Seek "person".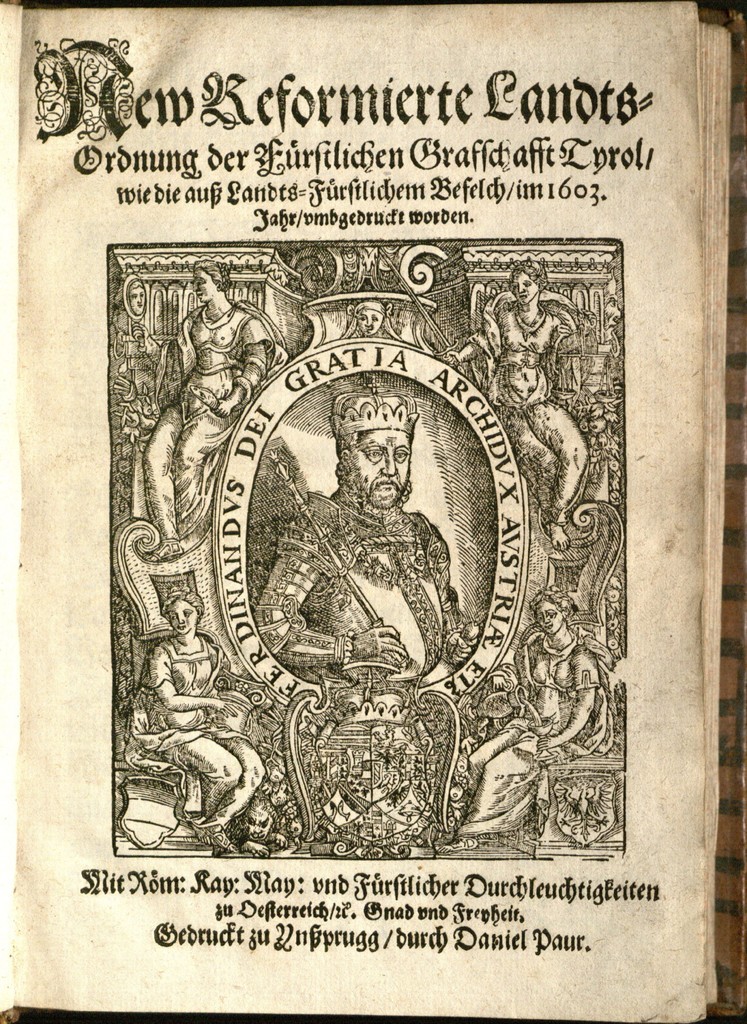
122, 593, 271, 853.
